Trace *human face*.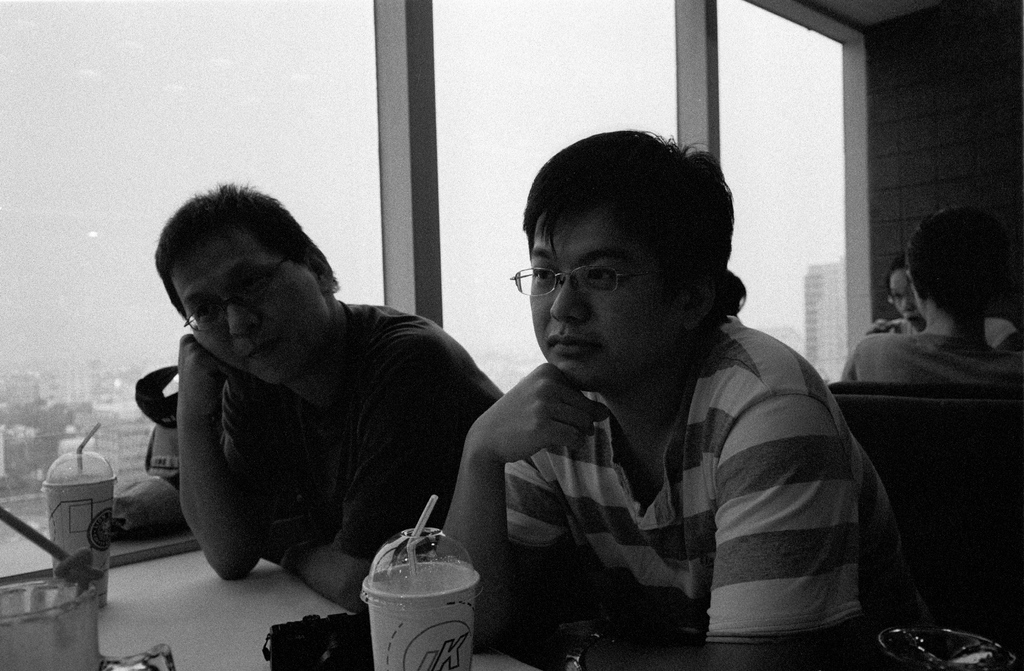
Traced to region(890, 271, 928, 333).
